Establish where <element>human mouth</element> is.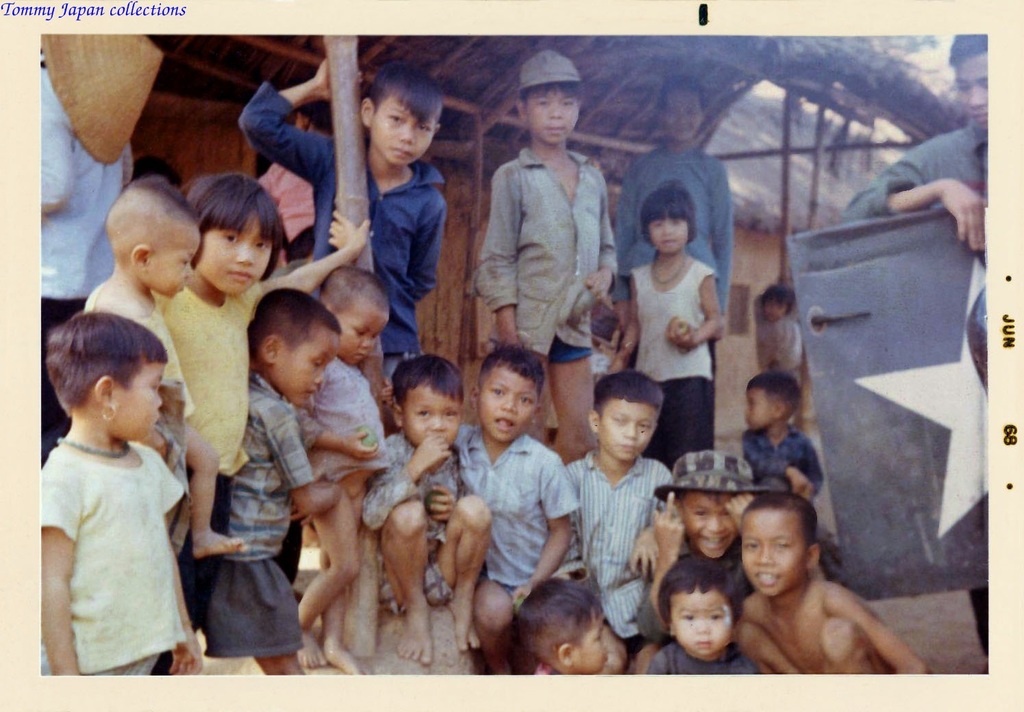
Established at crop(616, 442, 640, 455).
